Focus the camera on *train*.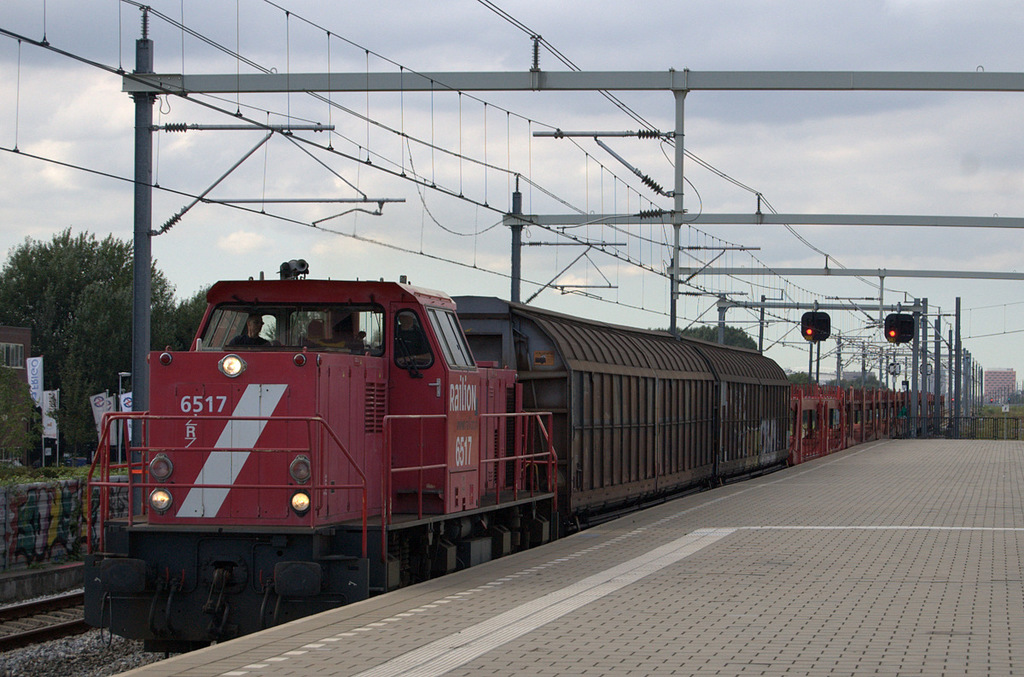
Focus region: (80, 261, 953, 656).
